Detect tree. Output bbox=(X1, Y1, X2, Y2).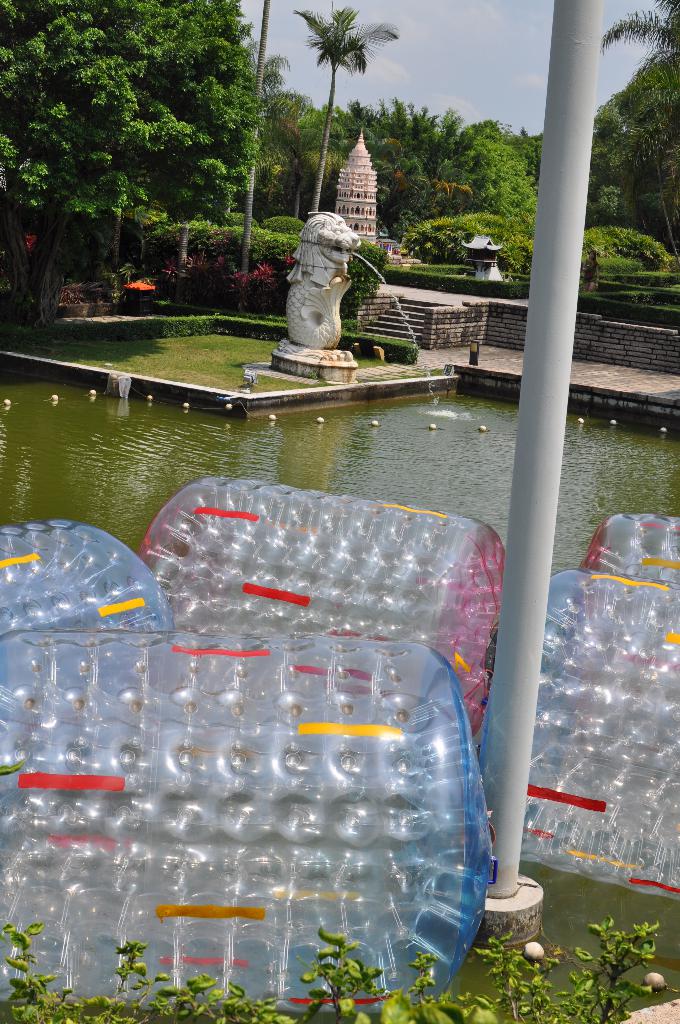
bbox=(595, 0, 679, 75).
